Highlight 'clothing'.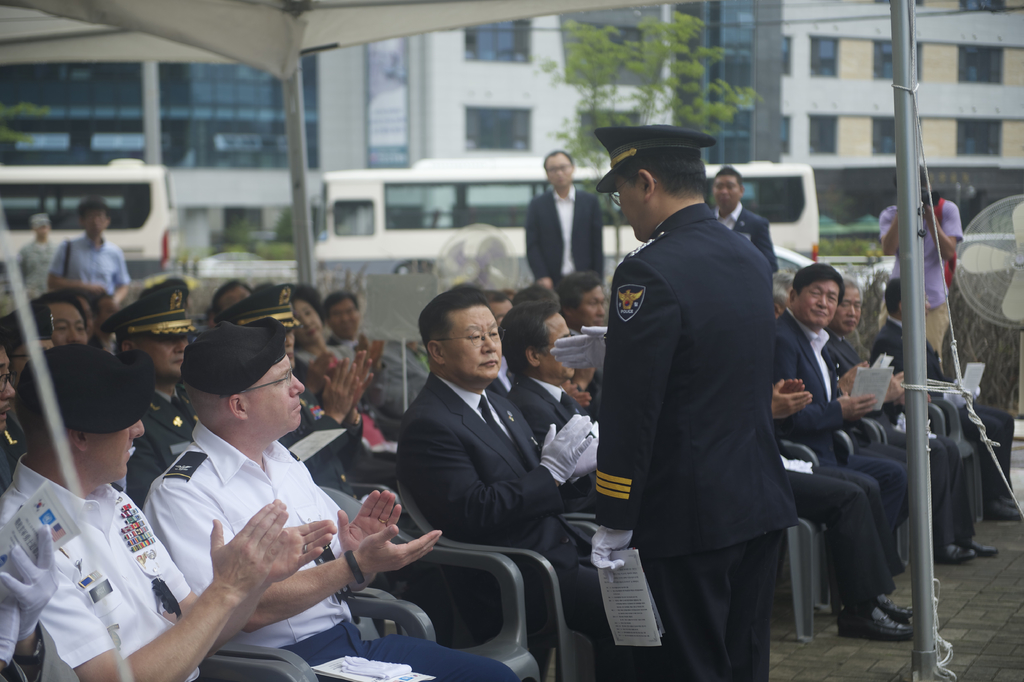
Highlighted region: <region>50, 231, 129, 297</region>.
